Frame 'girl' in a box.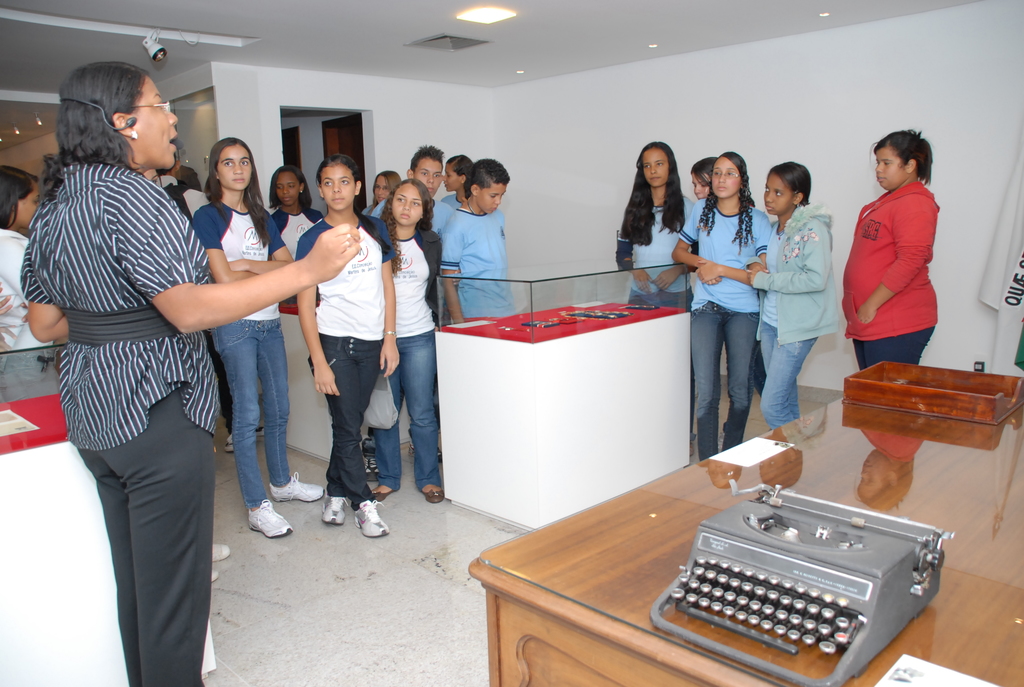
bbox=(843, 131, 942, 372).
